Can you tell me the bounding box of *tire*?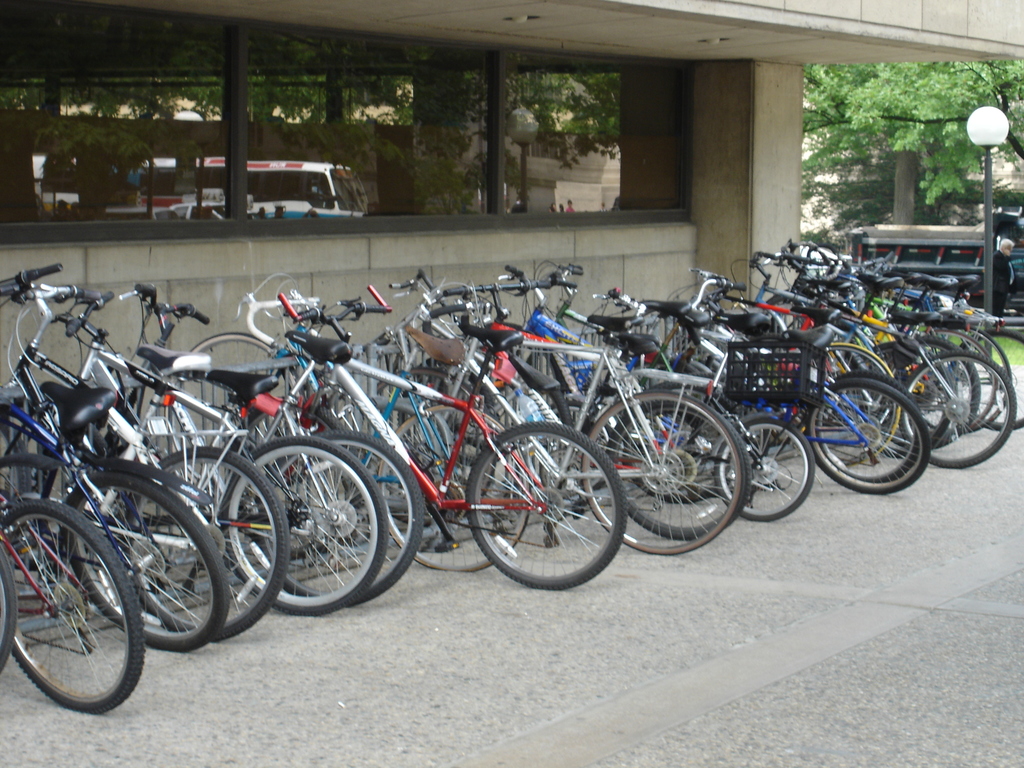
225/434/388/614.
